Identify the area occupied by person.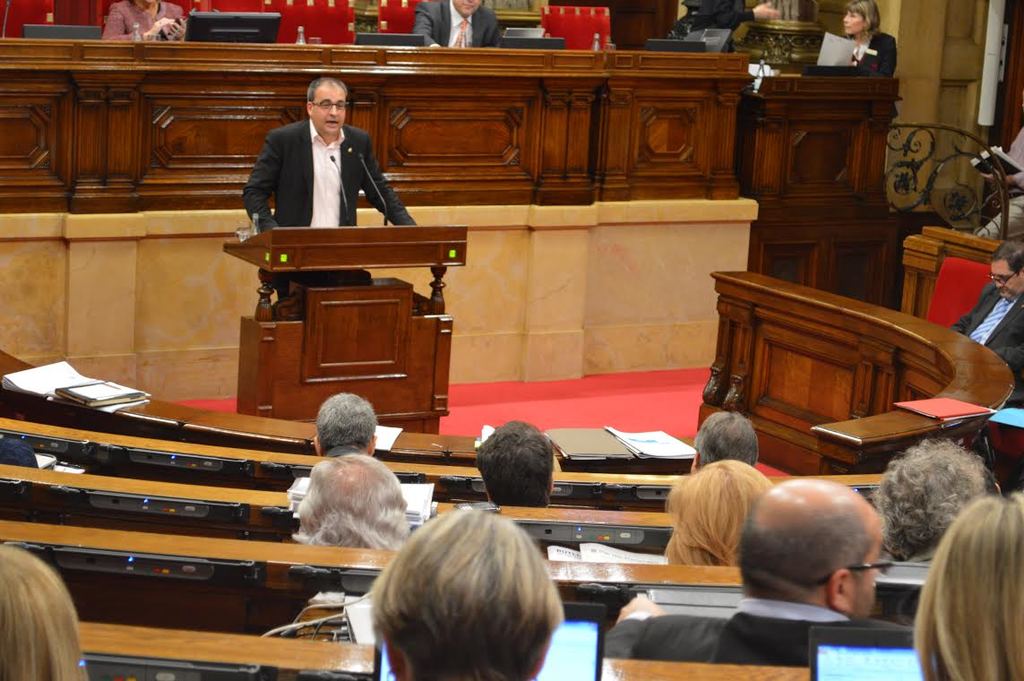
Area: Rect(865, 437, 994, 579).
